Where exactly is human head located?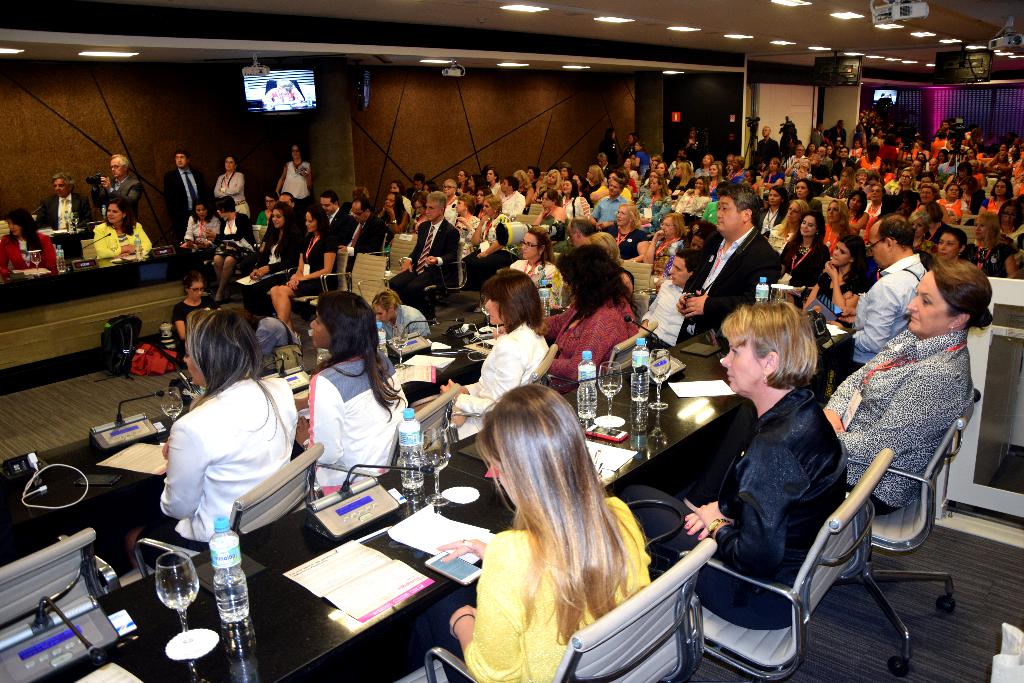
Its bounding box is locate(410, 189, 426, 219).
